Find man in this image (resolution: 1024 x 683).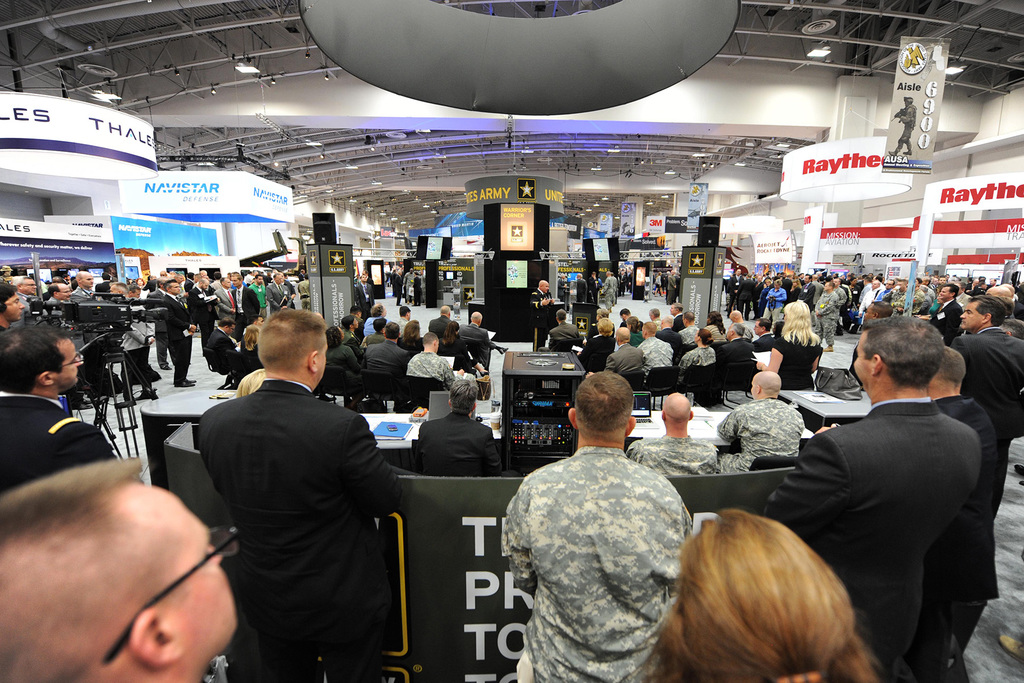
Rect(403, 267, 413, 304).
